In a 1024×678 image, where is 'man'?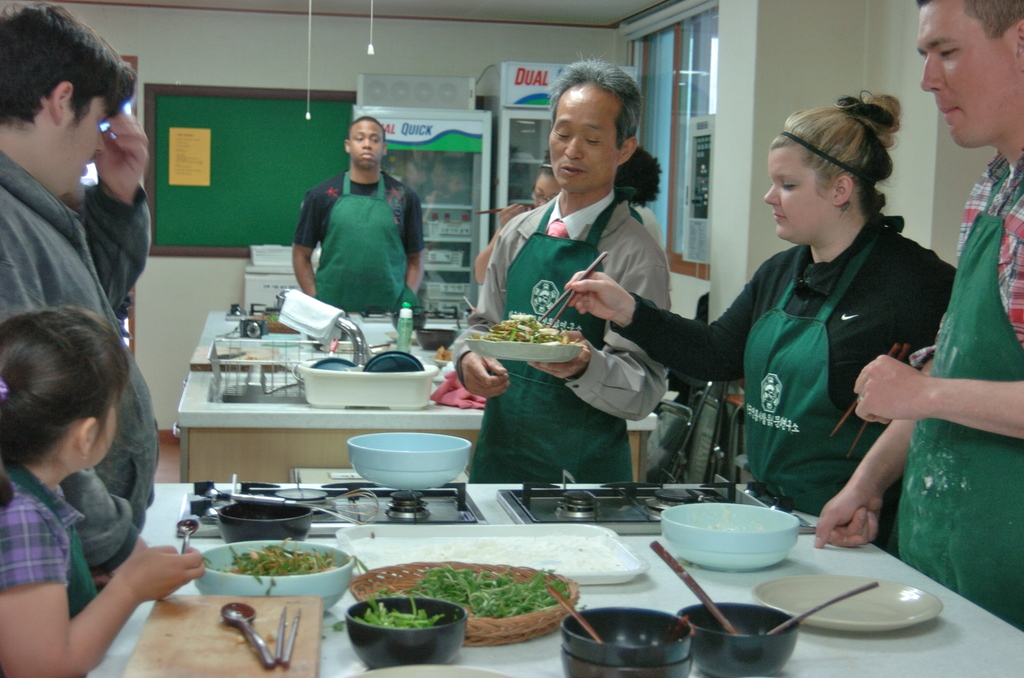
x1=291, y1=119, x2=428, y2=317.
